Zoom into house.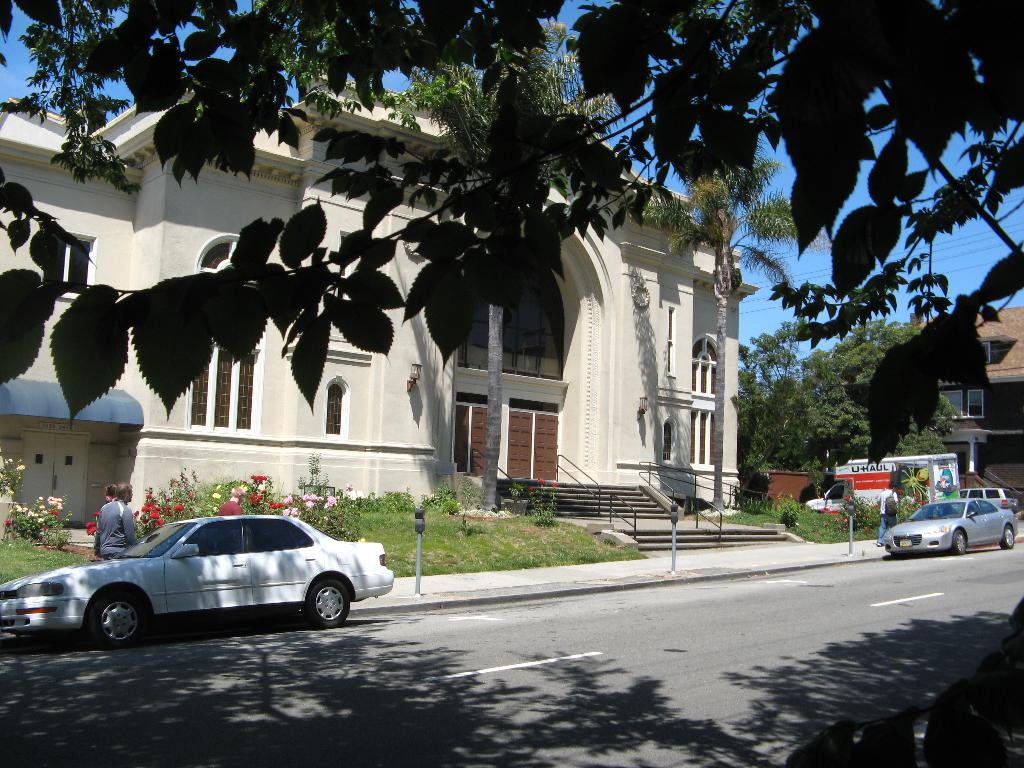
Zoom target: [left=912, top=308, right=1023, bottom=500].
